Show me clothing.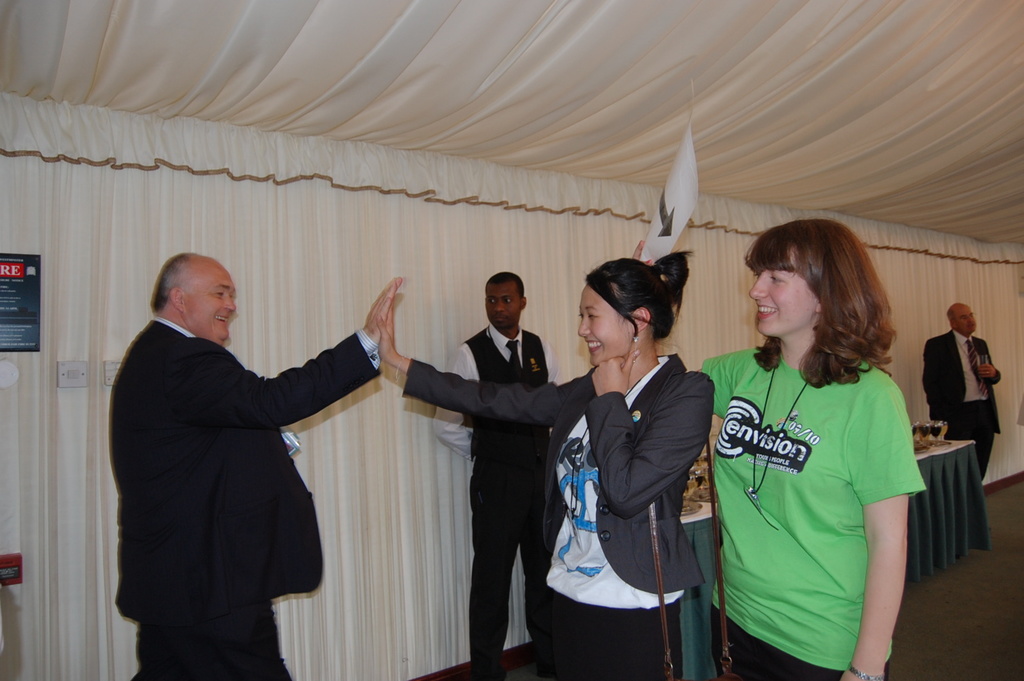
clothing is here: pyautogui.locateOnScreen(714, 324, 922, 659).
